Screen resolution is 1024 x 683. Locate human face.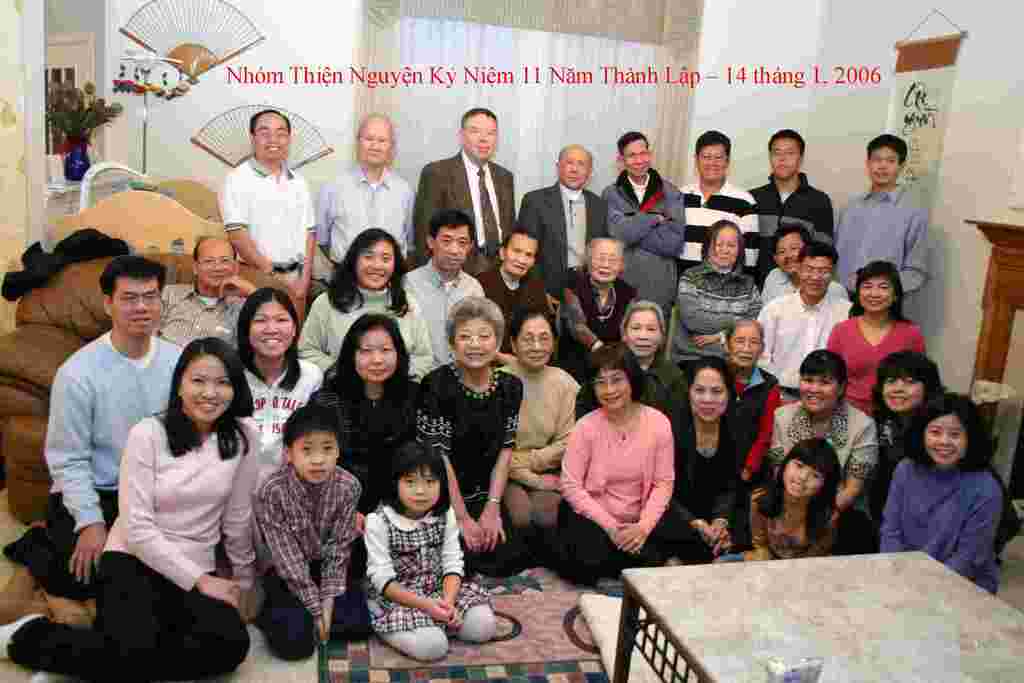
(left=626, top=312, right=662, bottom=353).
